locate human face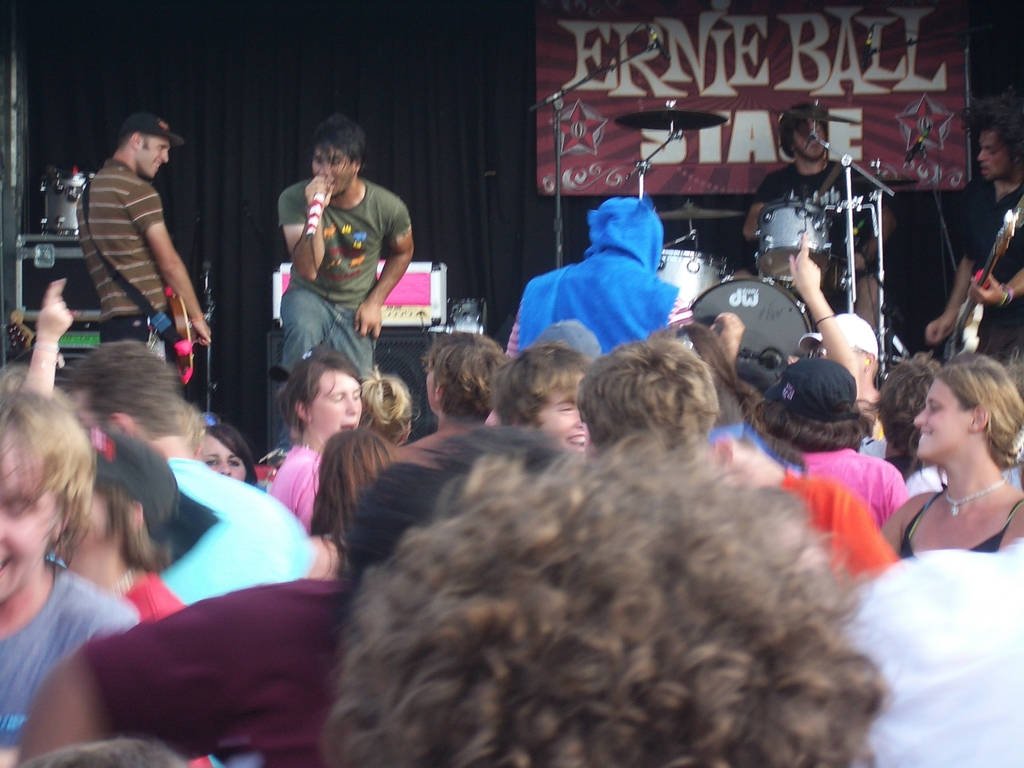
968:131:999:170
